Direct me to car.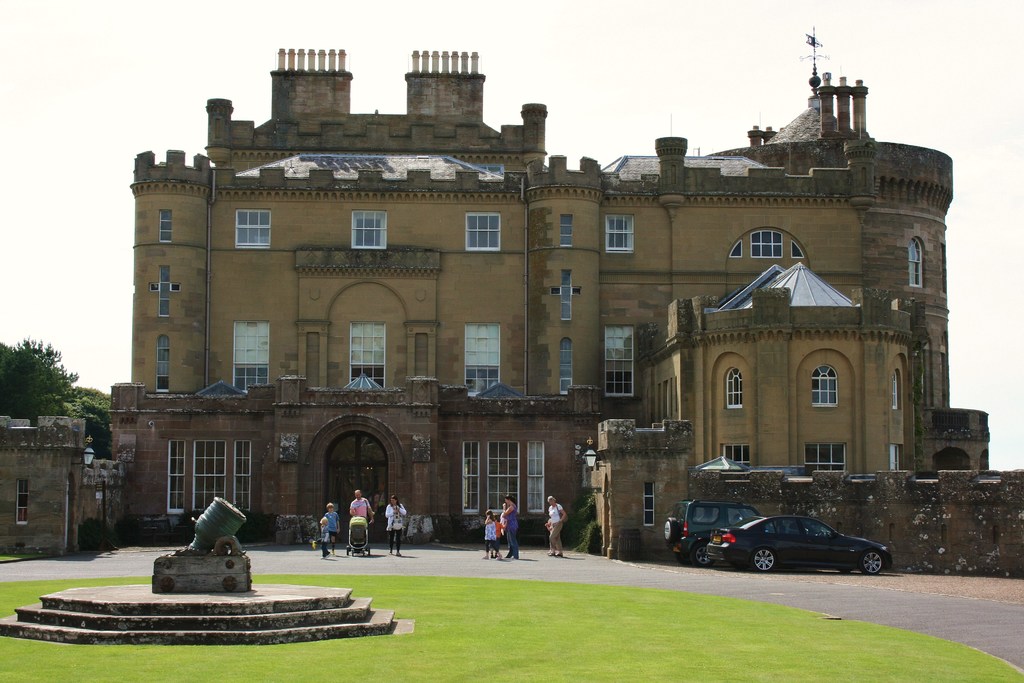
Direction: <region>665, 498, 766, 566</region>.
